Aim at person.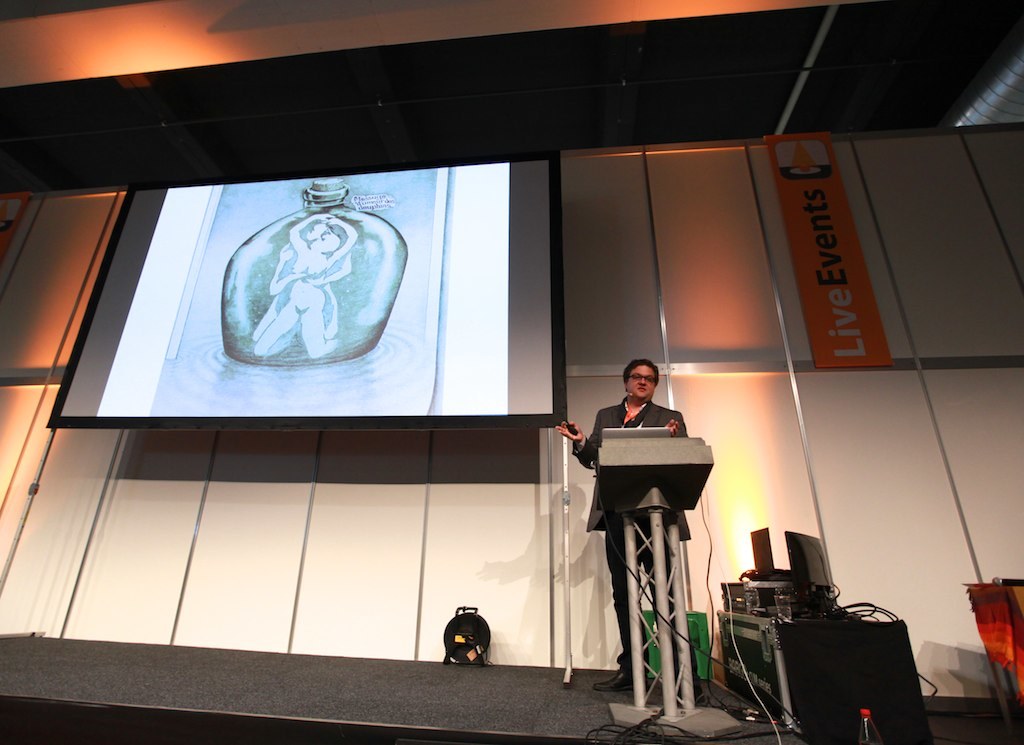
Aimed at (x1=253, y1=207, x2=360, y2=356).
